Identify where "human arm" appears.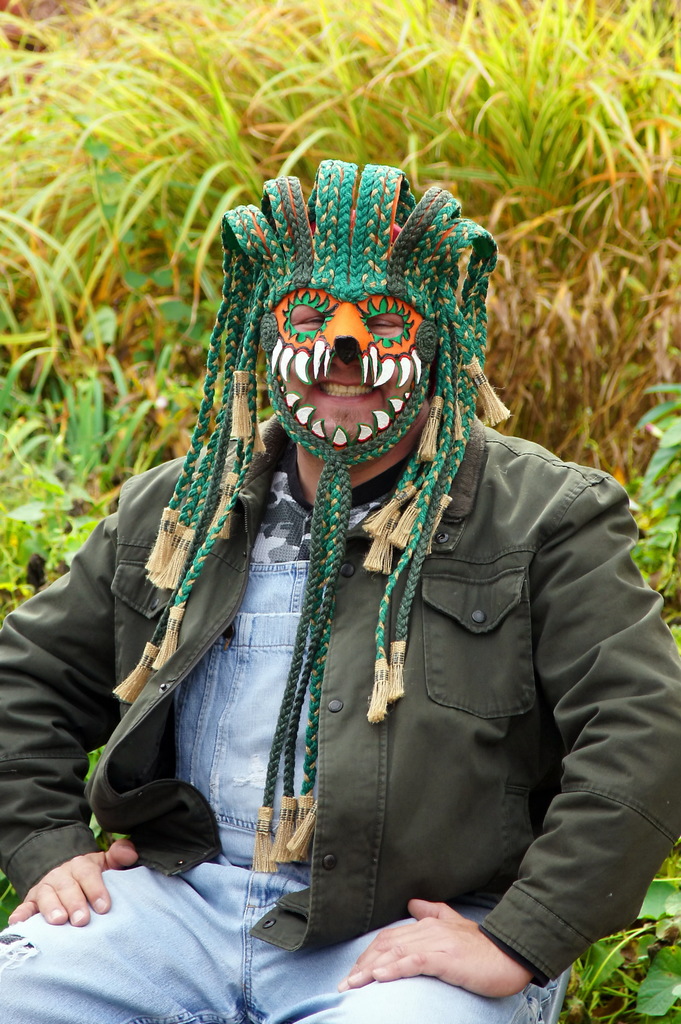
Appears at locate(349, 456, 671, 995).
